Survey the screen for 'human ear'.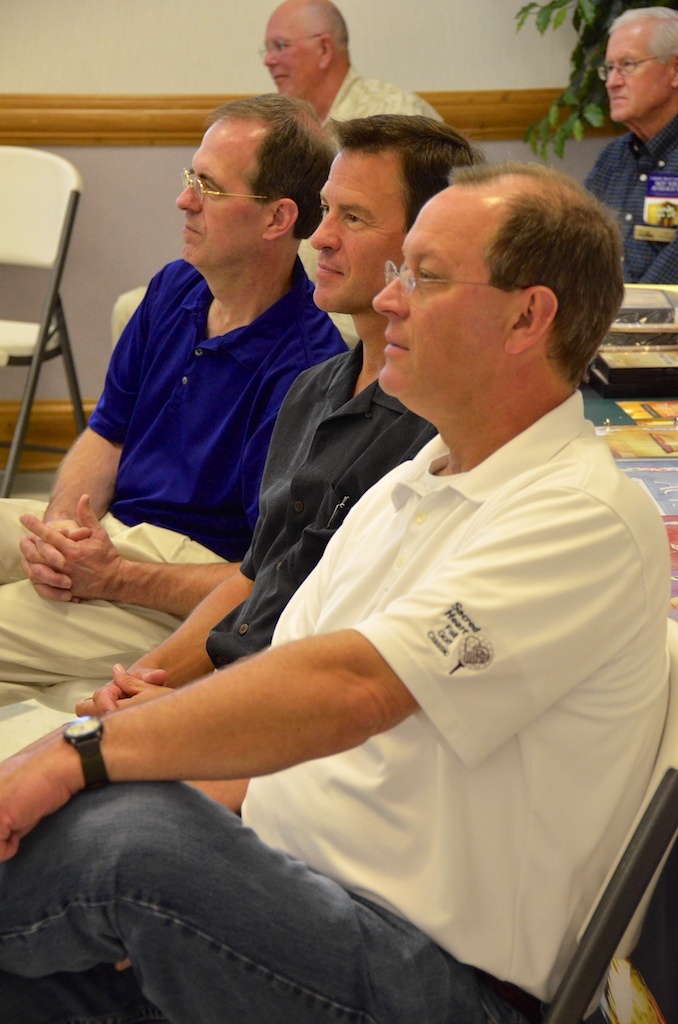
Survey found: <bbox>504, 290, 558, 355</bbox>.
